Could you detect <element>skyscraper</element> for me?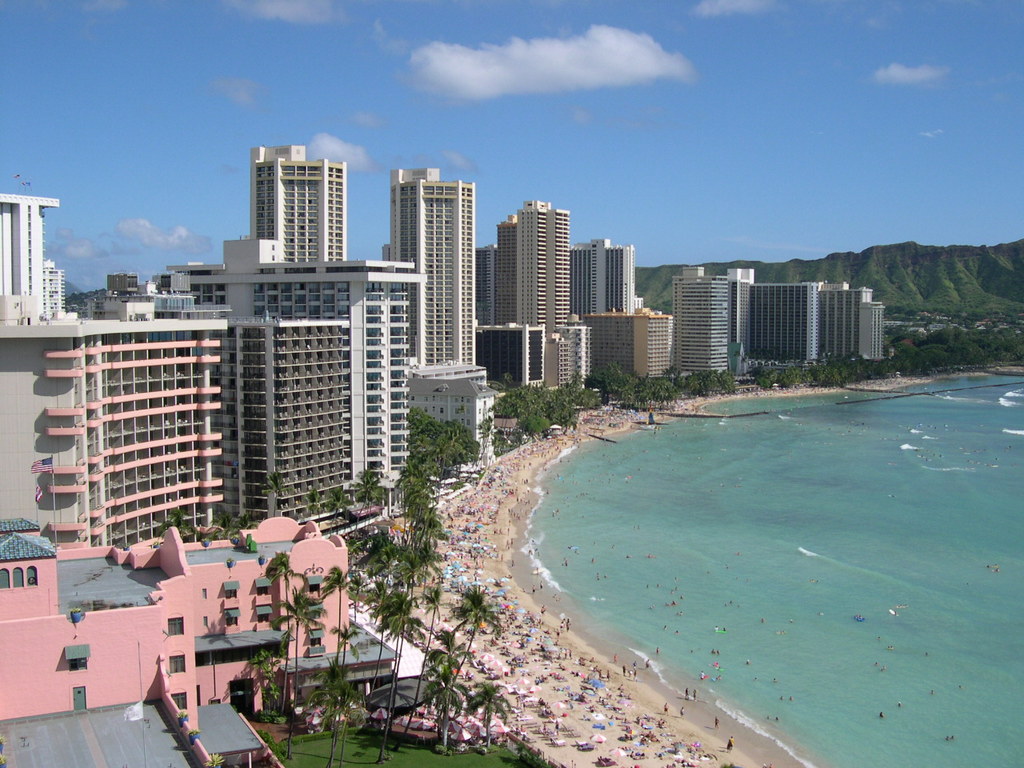
Detection result: crop(518, 198, 569, 355).
